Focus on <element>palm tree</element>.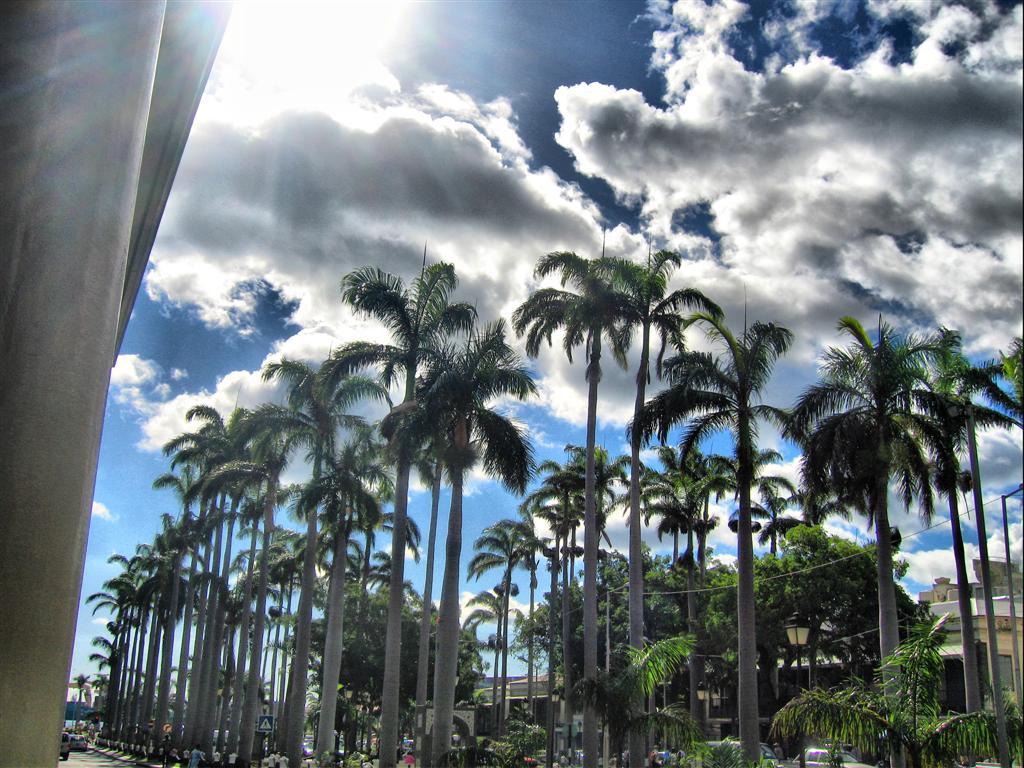
Focused at select_region(796, 327, 996, 703).
